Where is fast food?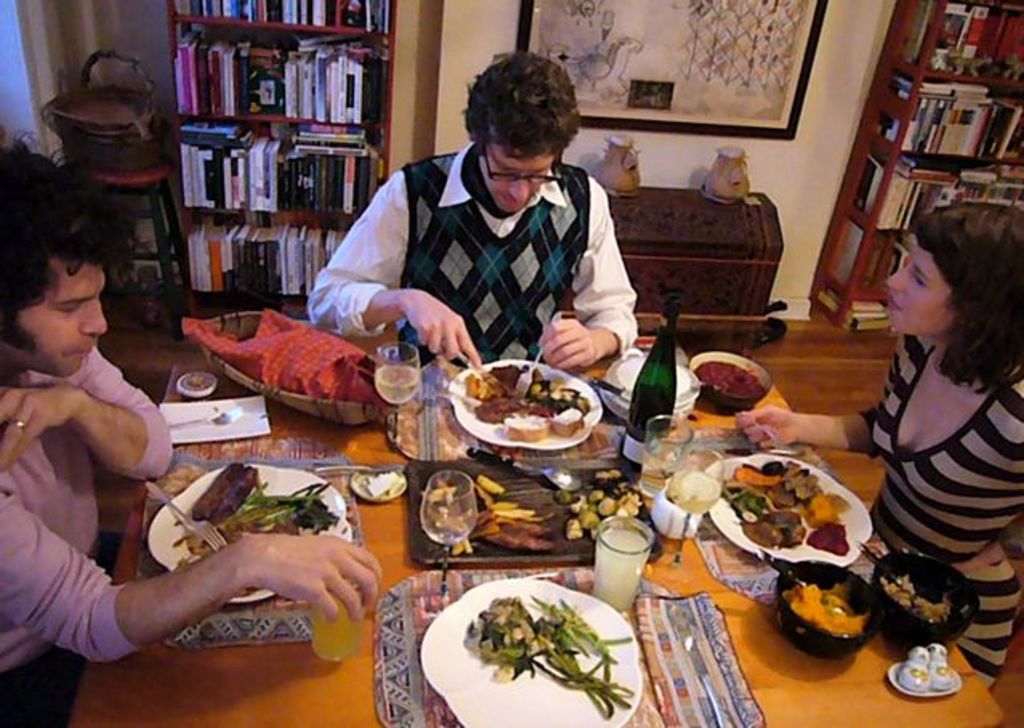
(692, 351, 769, 412).
